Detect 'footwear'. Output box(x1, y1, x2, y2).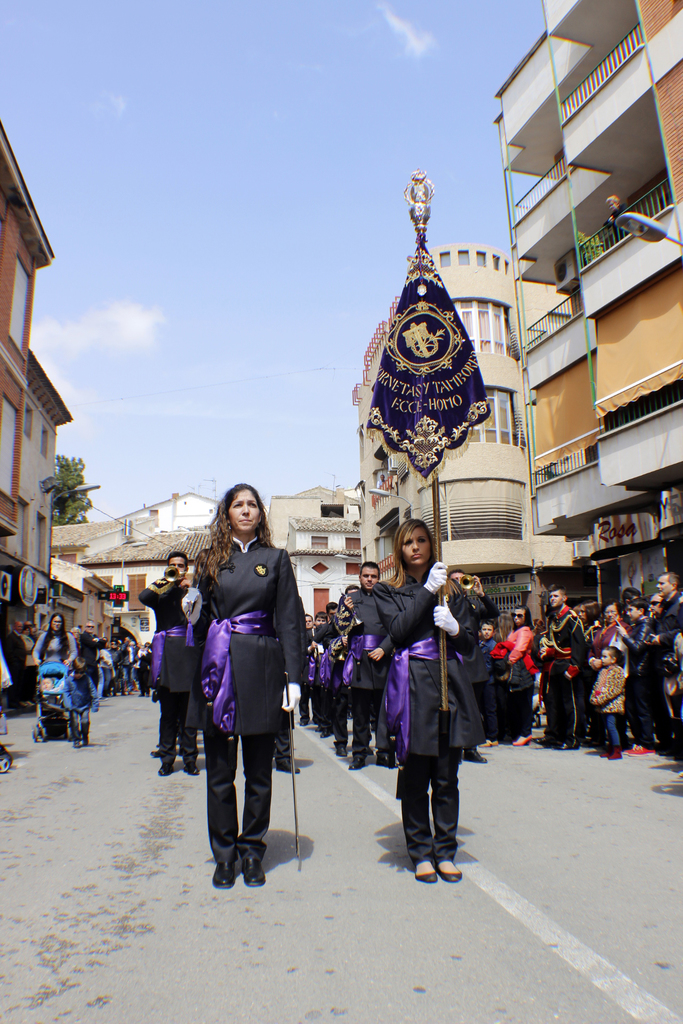
box(534, 734, 549, 745).
